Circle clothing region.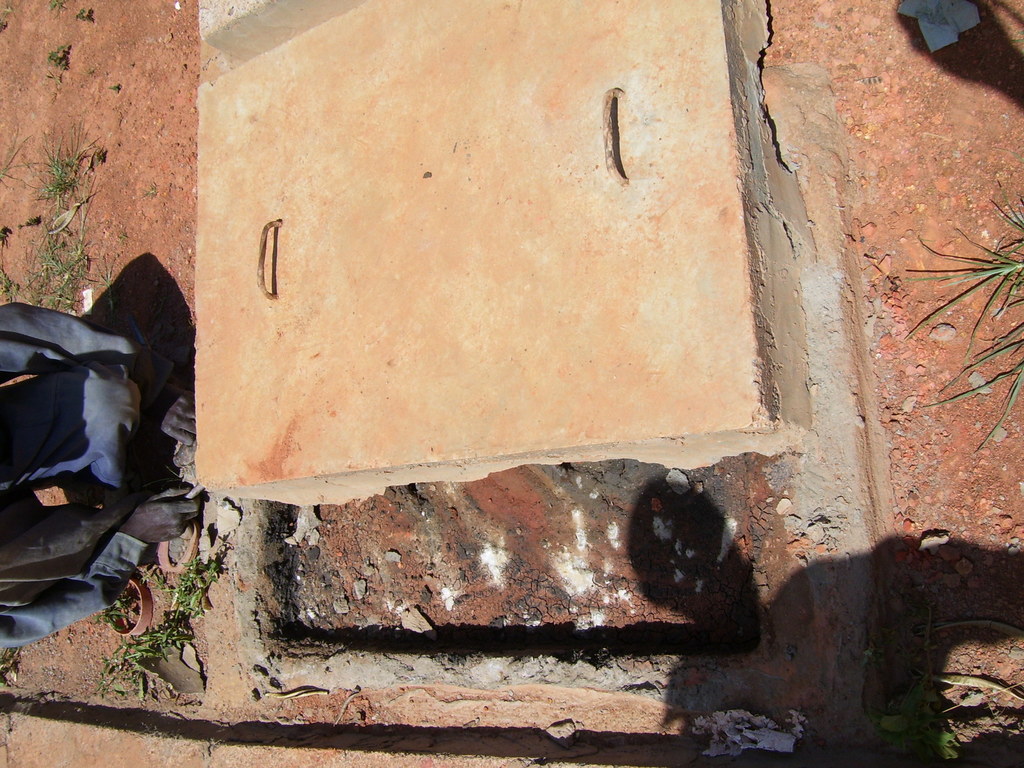
Region: (left=6, top=250, right=190, bottom=665).
